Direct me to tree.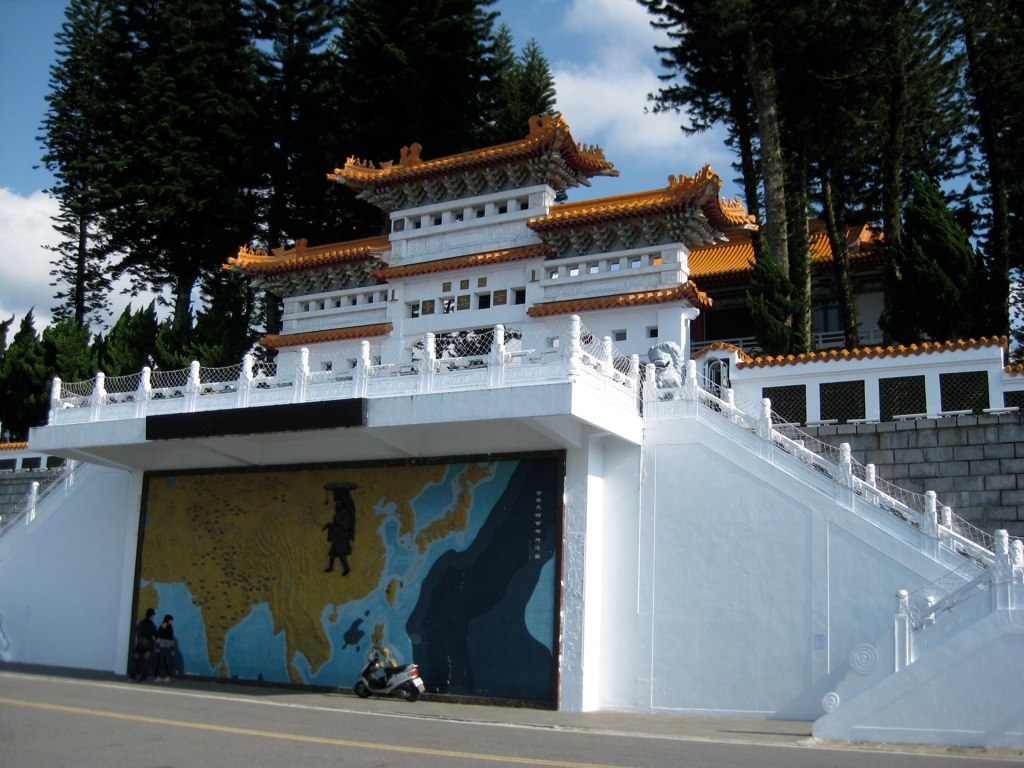
Direction: bbox(737, 11, 831, 348).
